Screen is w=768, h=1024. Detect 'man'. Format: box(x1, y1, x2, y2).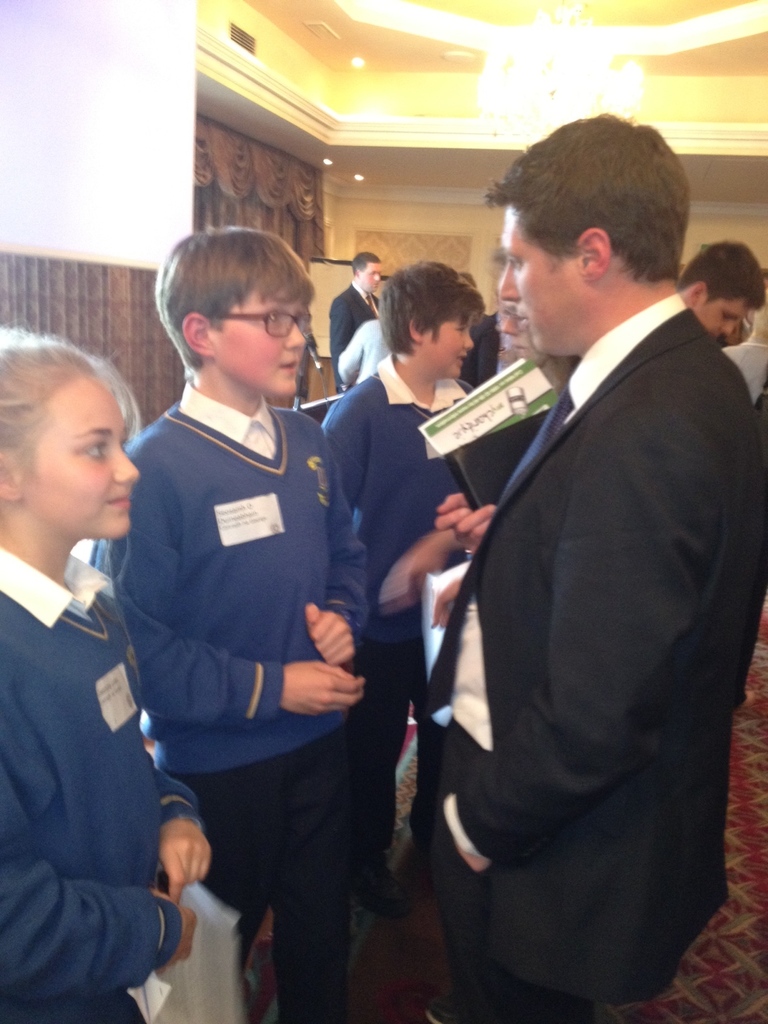
box(674, 239, 767, 345).
